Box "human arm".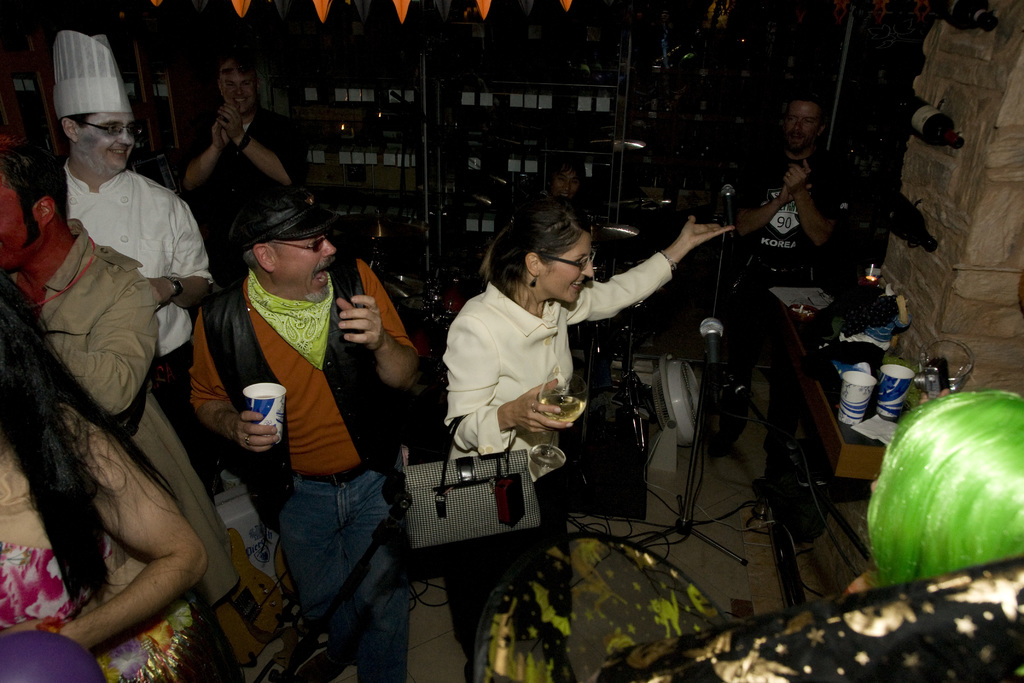
crop(575, 215, 737, 325).
